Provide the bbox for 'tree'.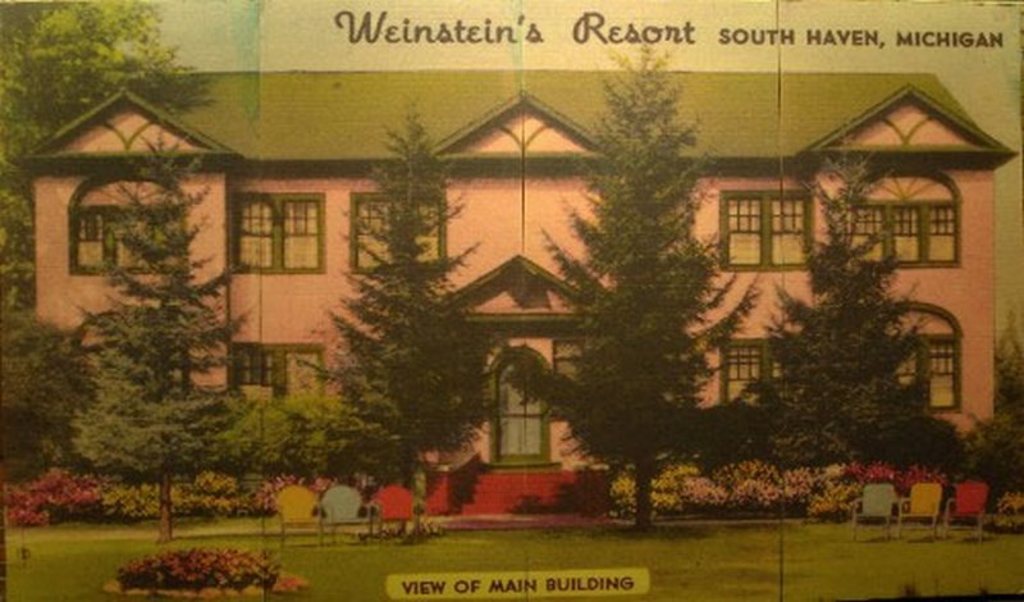
crop(67, 120, 256, 543).
